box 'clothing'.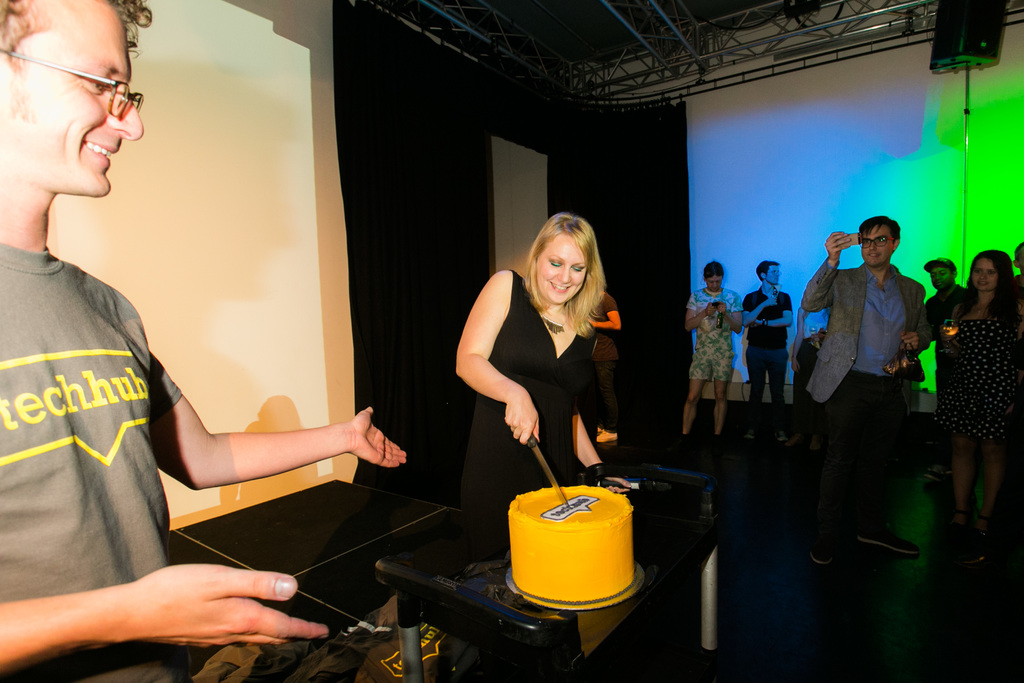
(left=685, top=293, right=738, bottom=379).
